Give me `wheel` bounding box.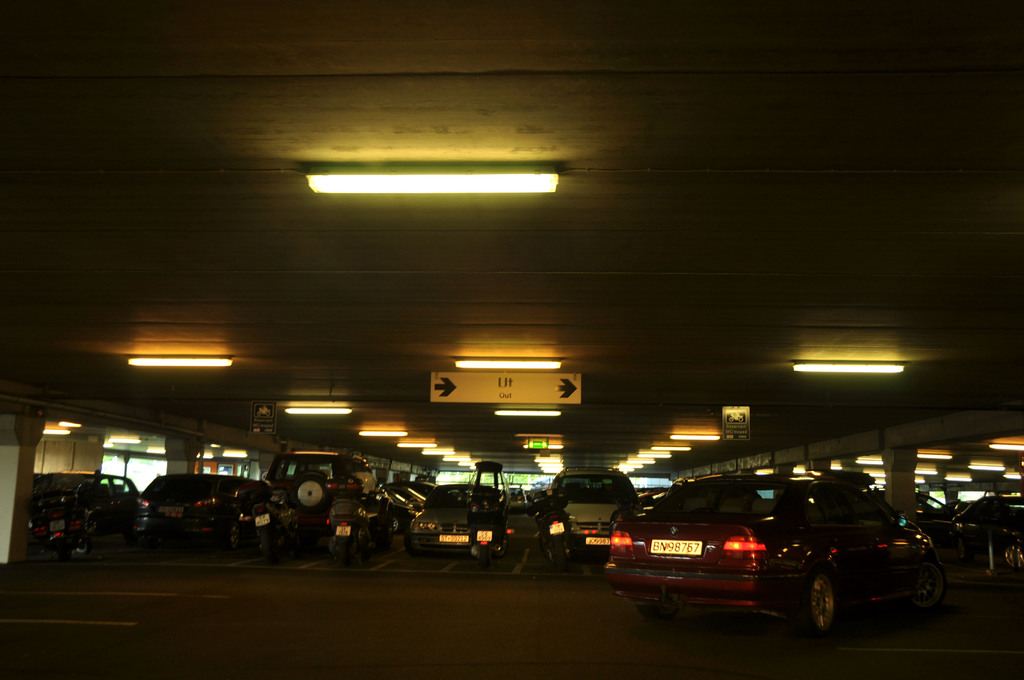
404, 524, 416, 553.
